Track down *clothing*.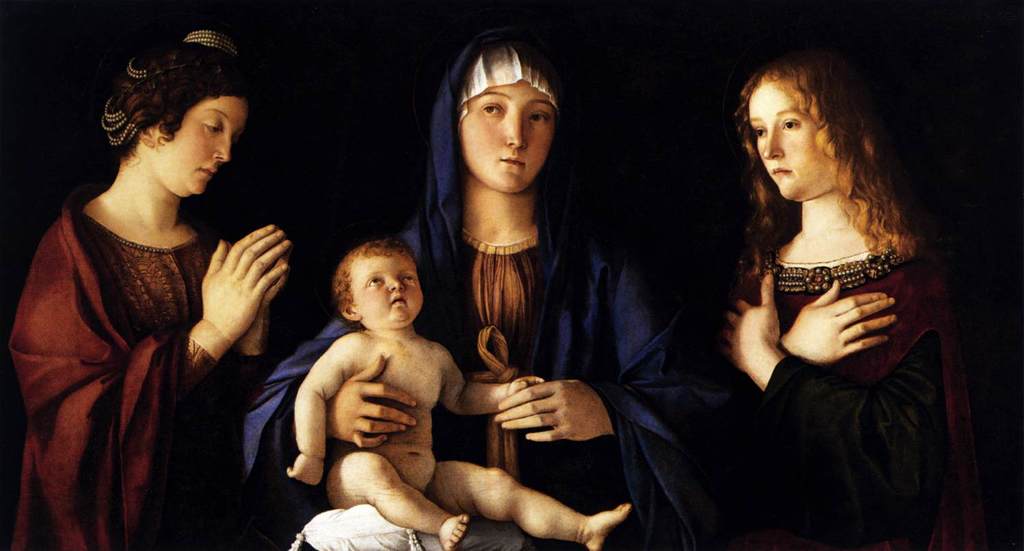
Tracked to {"left": 242, "top": 21, "right": 731, "bottom": 550}.
